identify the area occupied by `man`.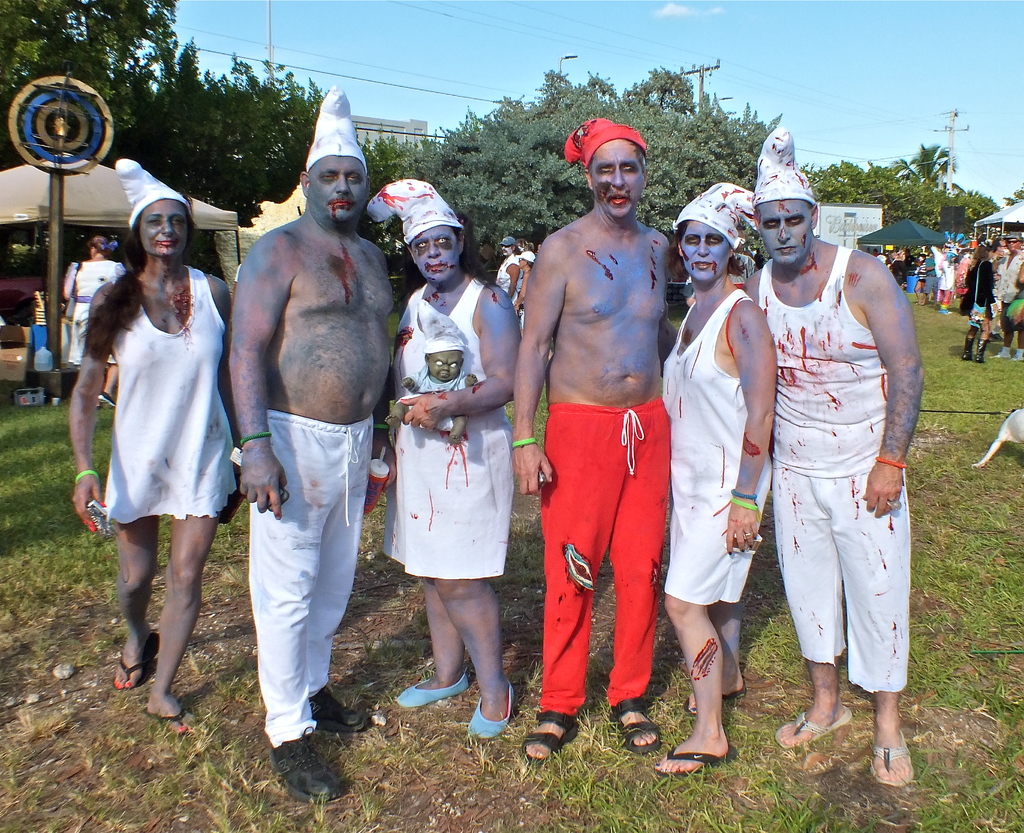
Area: Rect(221, 83, 401, 806).
